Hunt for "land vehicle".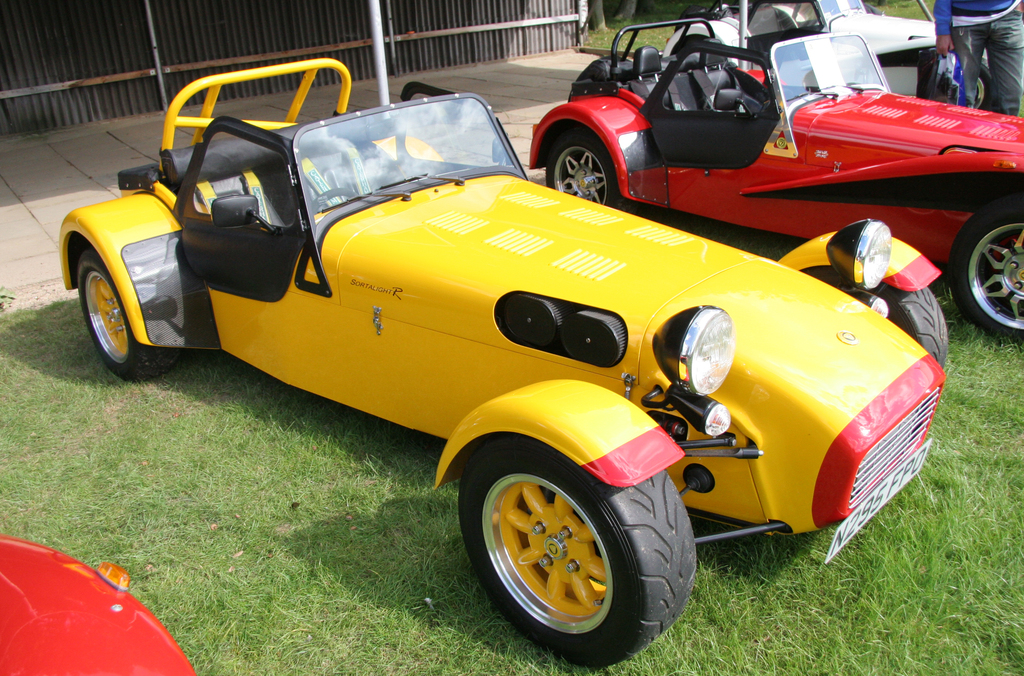
Hunted down at <region>676, 0, 995, 111</region>.
